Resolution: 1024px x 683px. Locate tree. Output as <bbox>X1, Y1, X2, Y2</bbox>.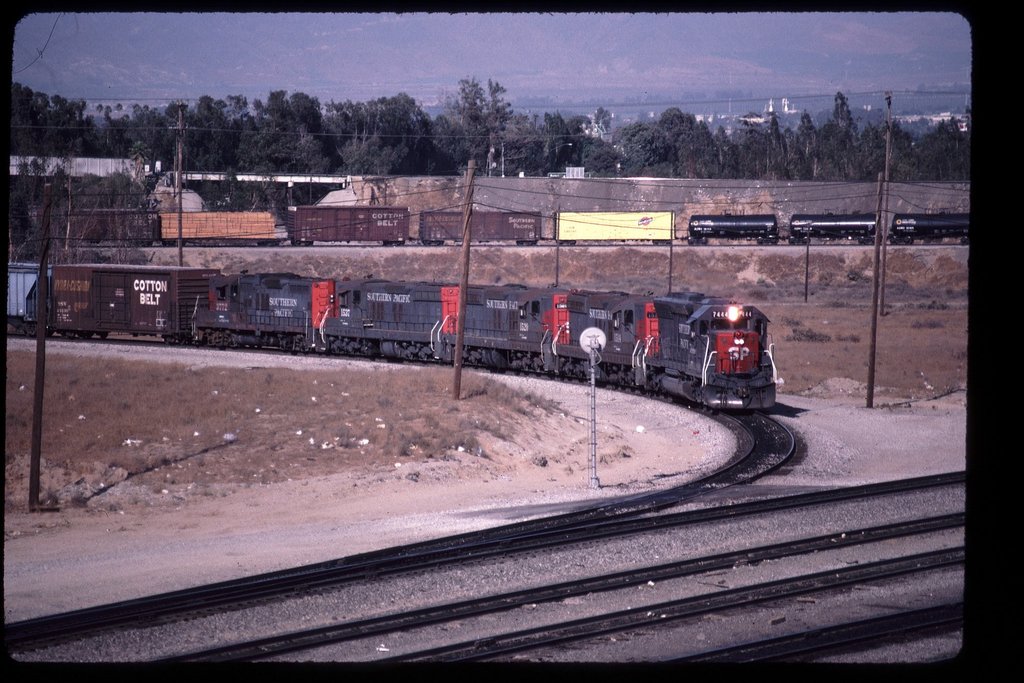
<bbox>676, 113, 705, 179</bbox>.
